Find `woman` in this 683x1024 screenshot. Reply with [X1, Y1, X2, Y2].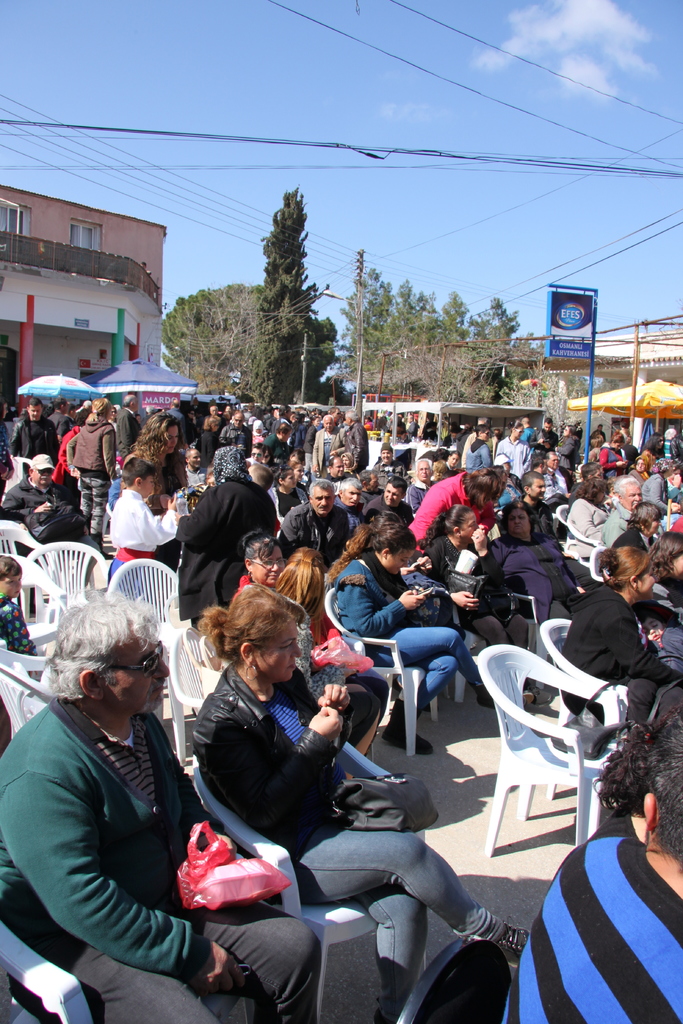
[599, 431, 621, 473].
